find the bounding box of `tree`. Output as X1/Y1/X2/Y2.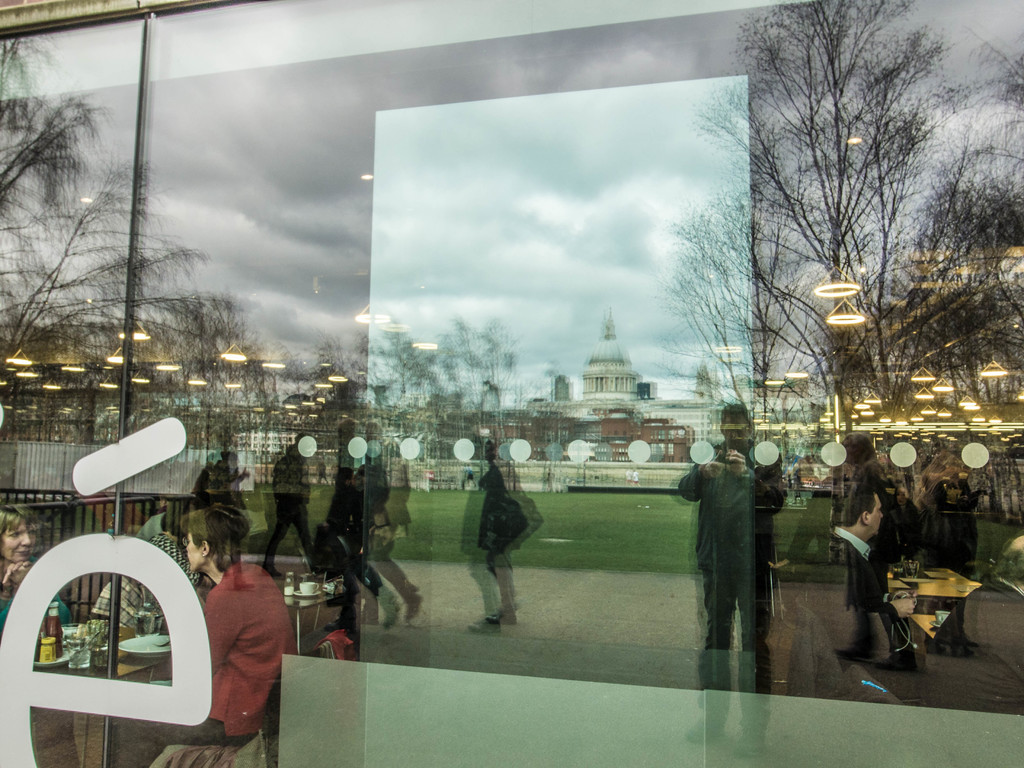
708/13/995/379.
